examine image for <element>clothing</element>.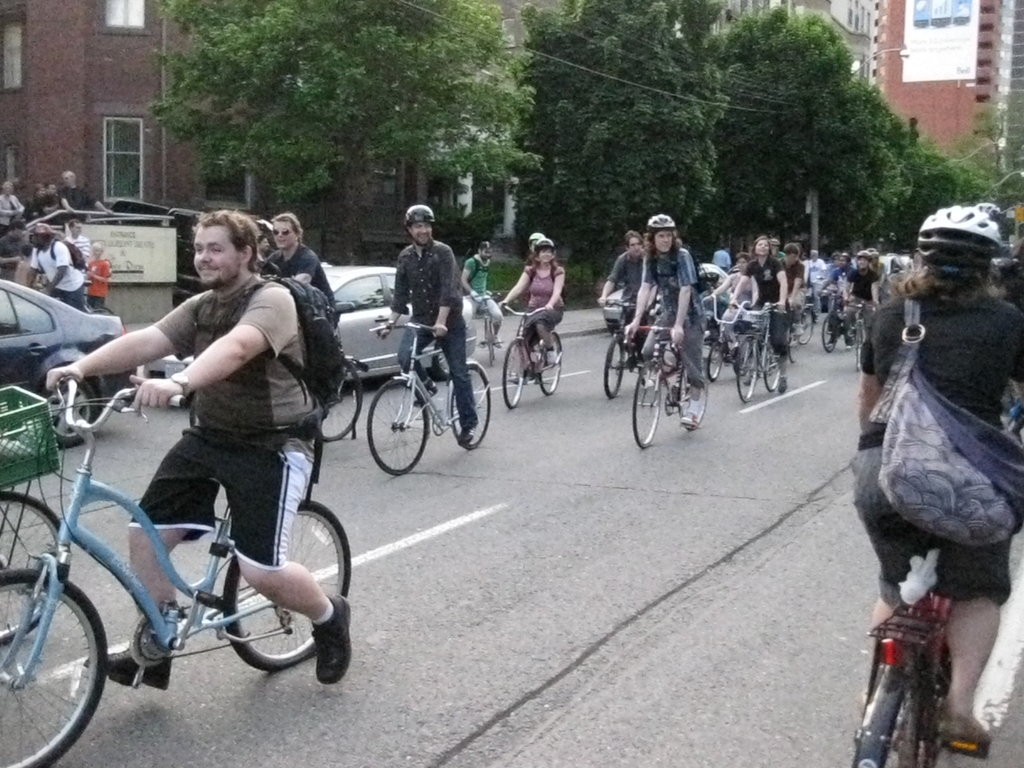
Examination result: locate(746, 253, 797, 357).
